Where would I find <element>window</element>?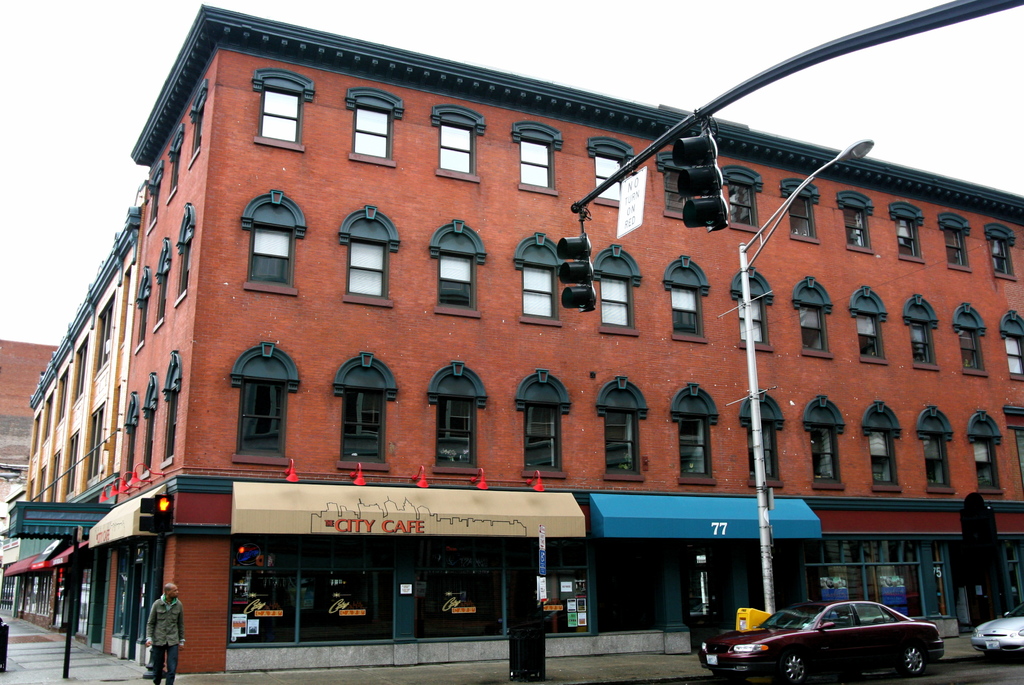
At 163 355 175 453.
